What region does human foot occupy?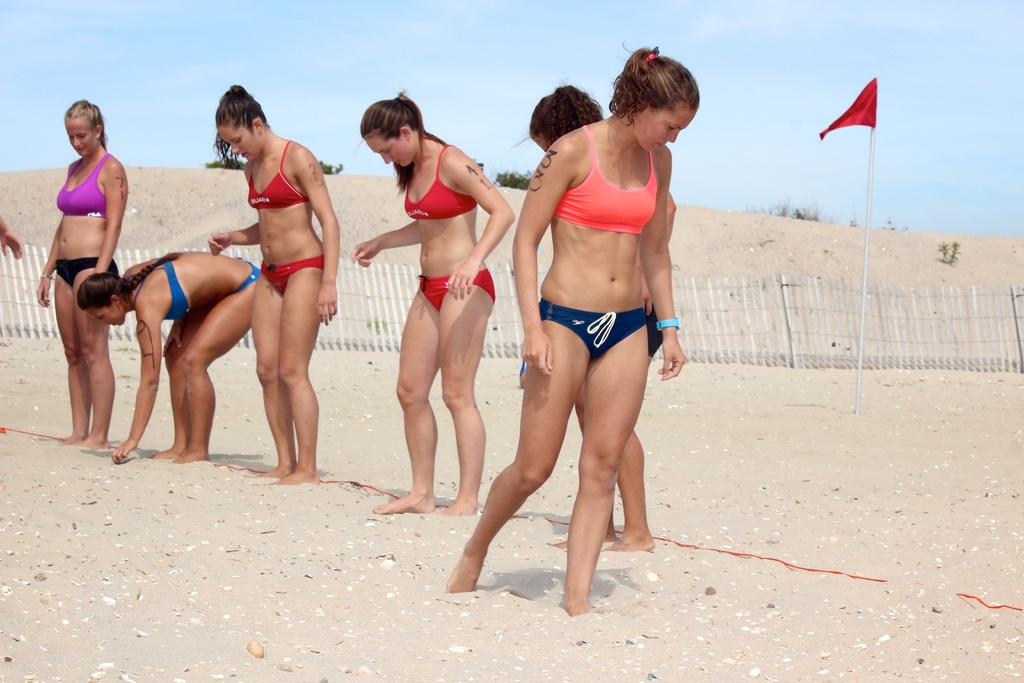
left=369, top=482, right=438, bottom=520.
